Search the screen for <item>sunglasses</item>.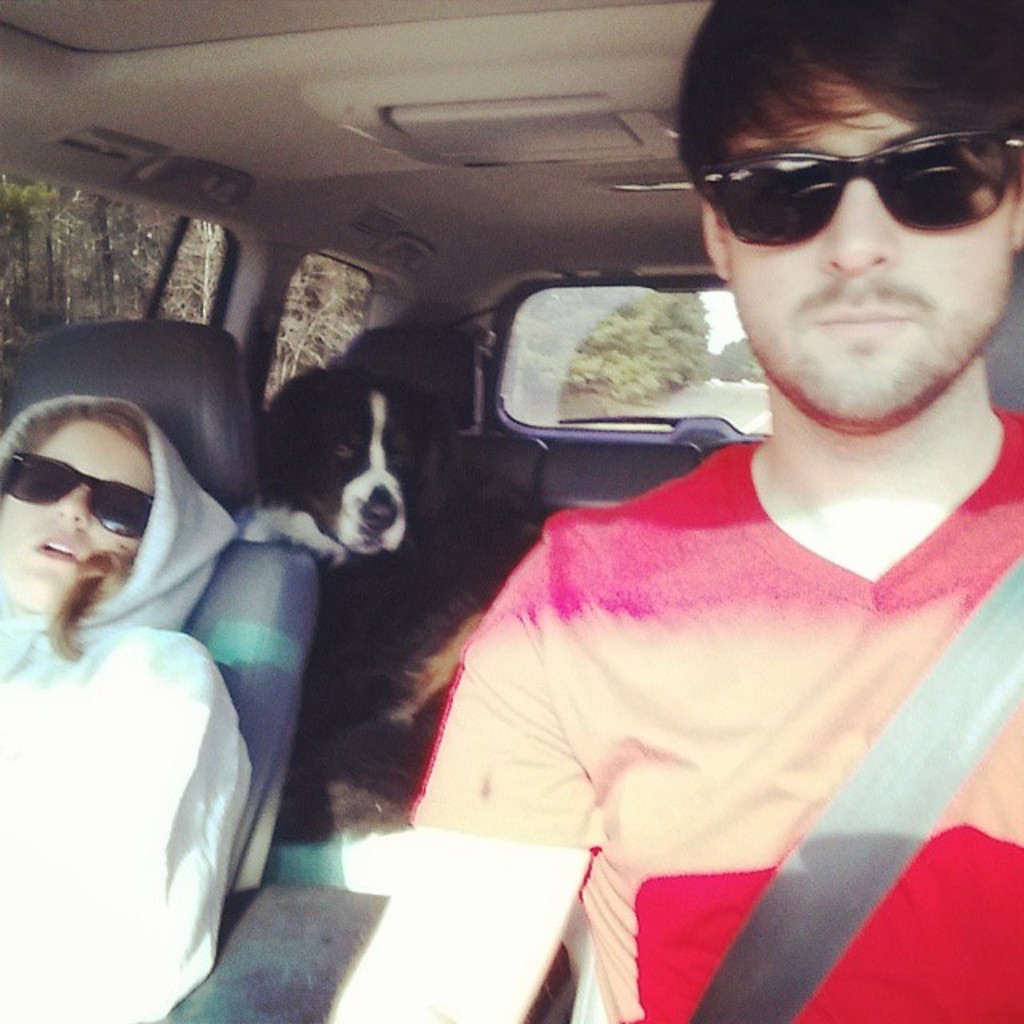
Found at locate(696, 138, 1022, 243).
